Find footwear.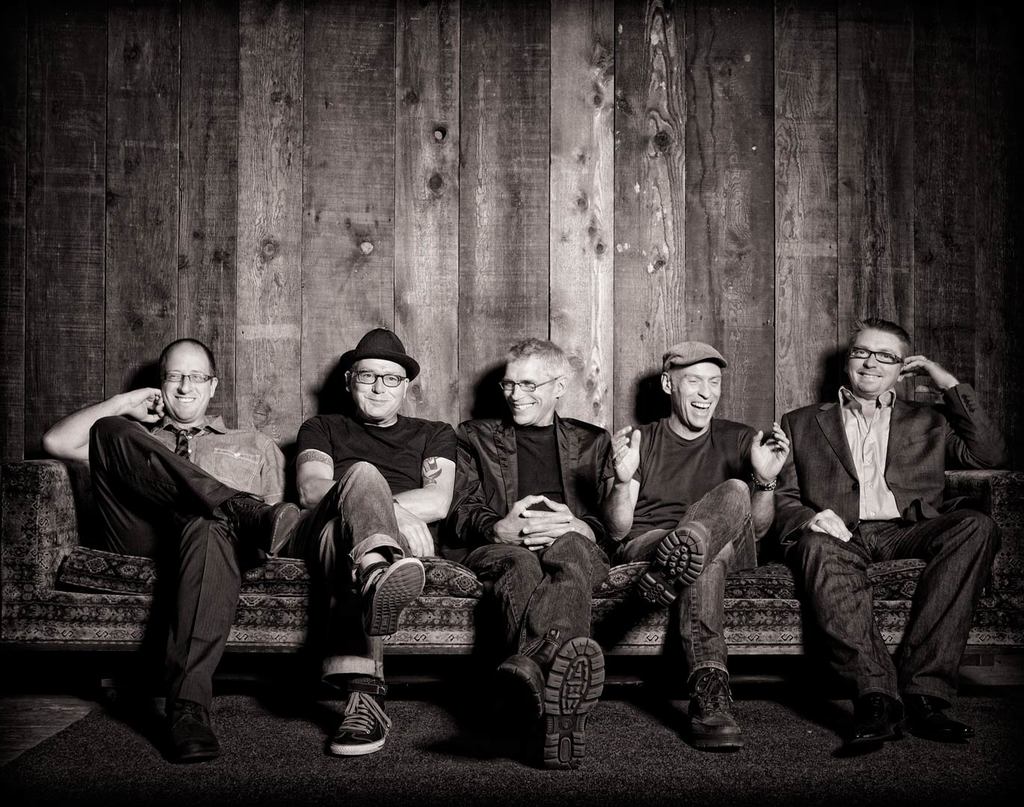
Rect(542, 637, 608, 771).
